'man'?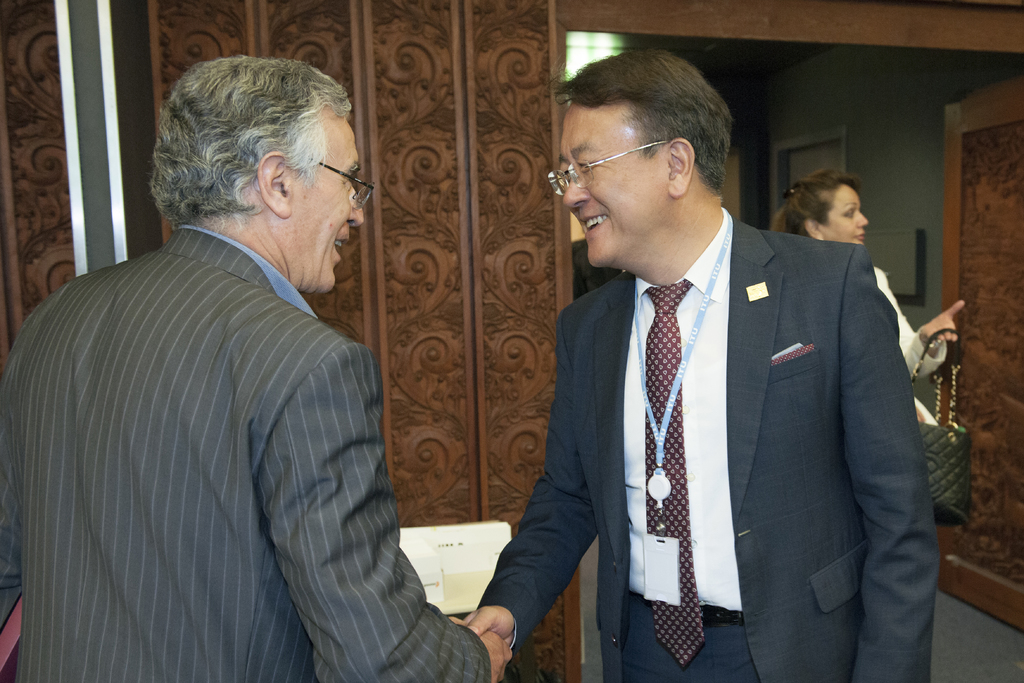
<bbox>477, 62, 954, 675</bbox>
